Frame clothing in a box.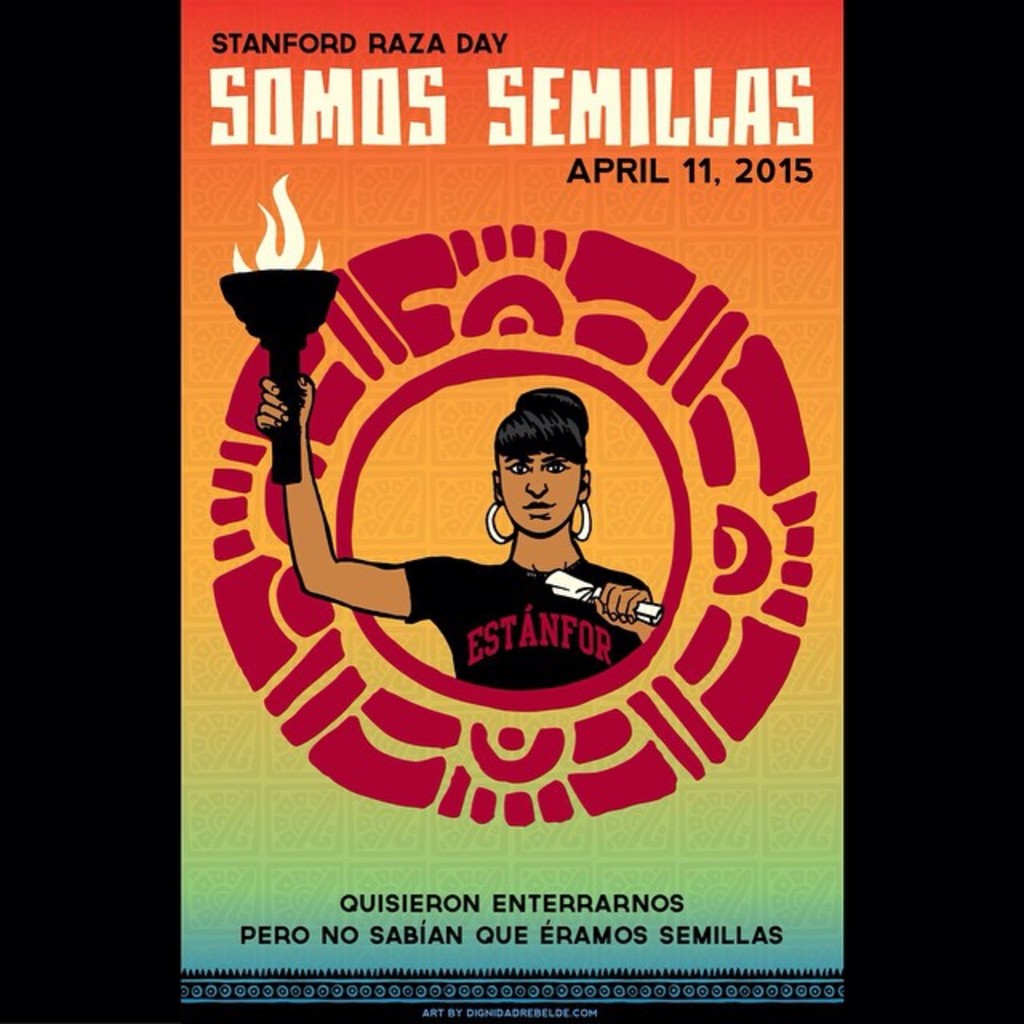
{"x1": 400, "y1": 552, "x2": 659, "y2": 690}.
